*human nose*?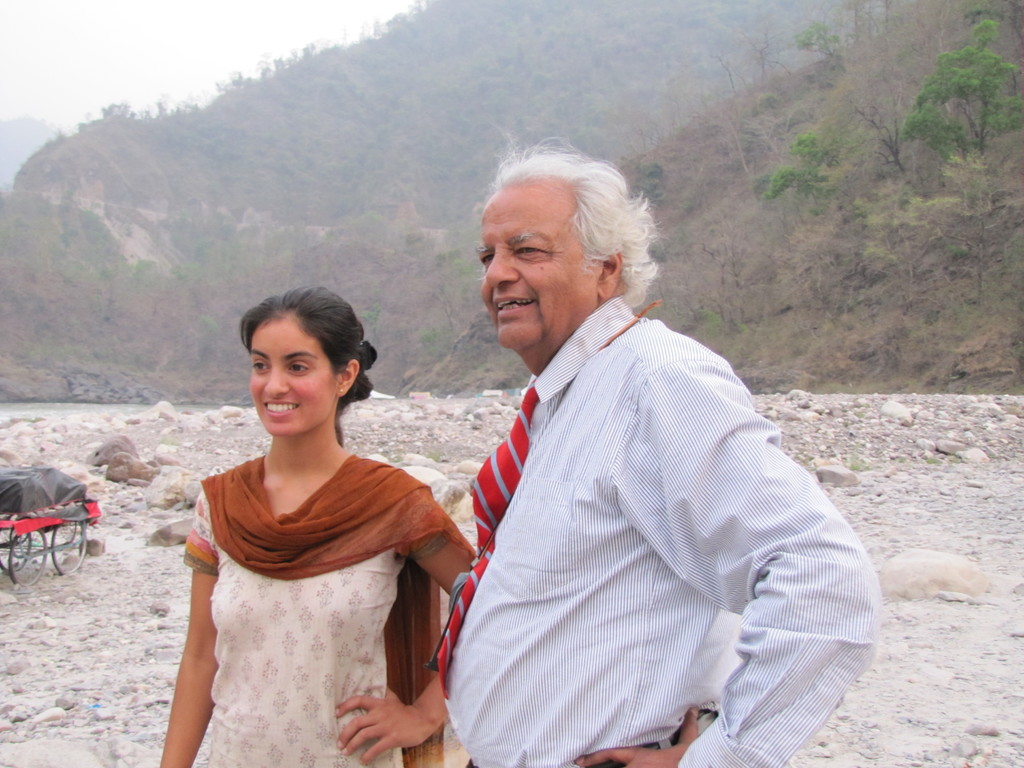
bbox=(263, 361, 291, 401)
